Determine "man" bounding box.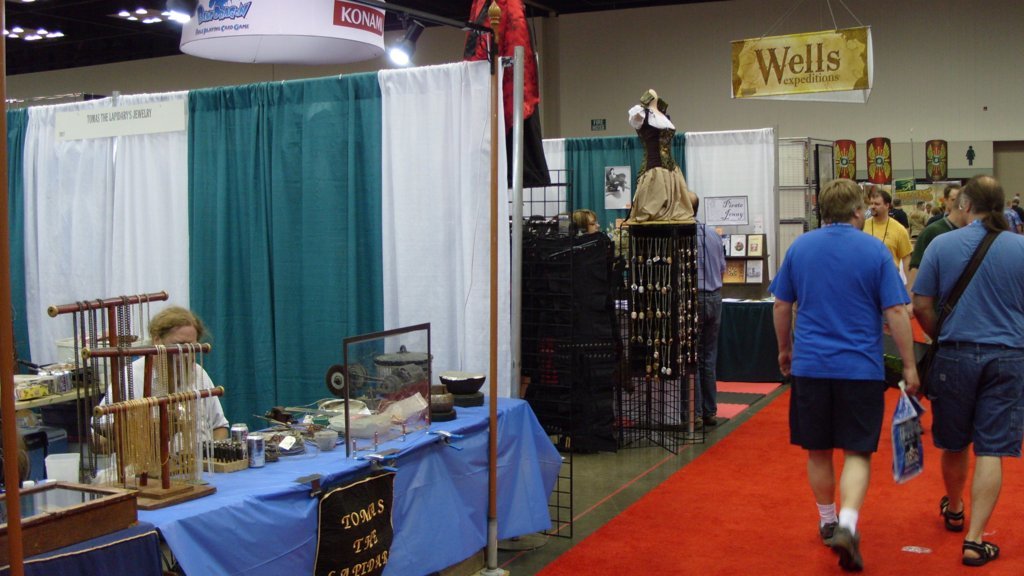
Determined: locate(860, 188, 911, 324).
